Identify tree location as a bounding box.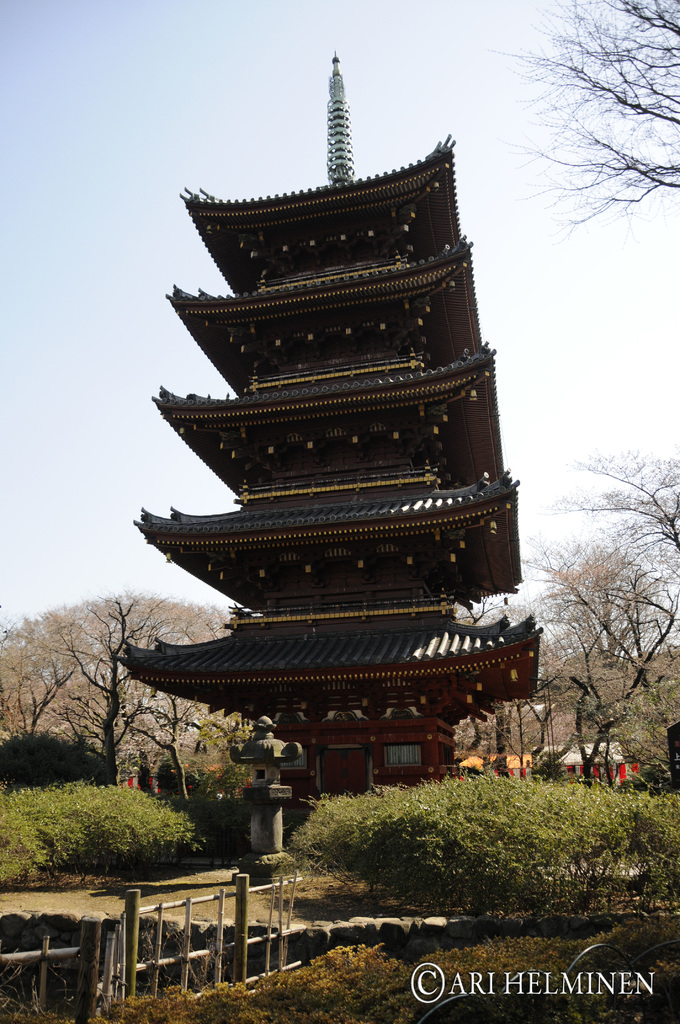
(left=0, top=589, right=231, bottom=767).
